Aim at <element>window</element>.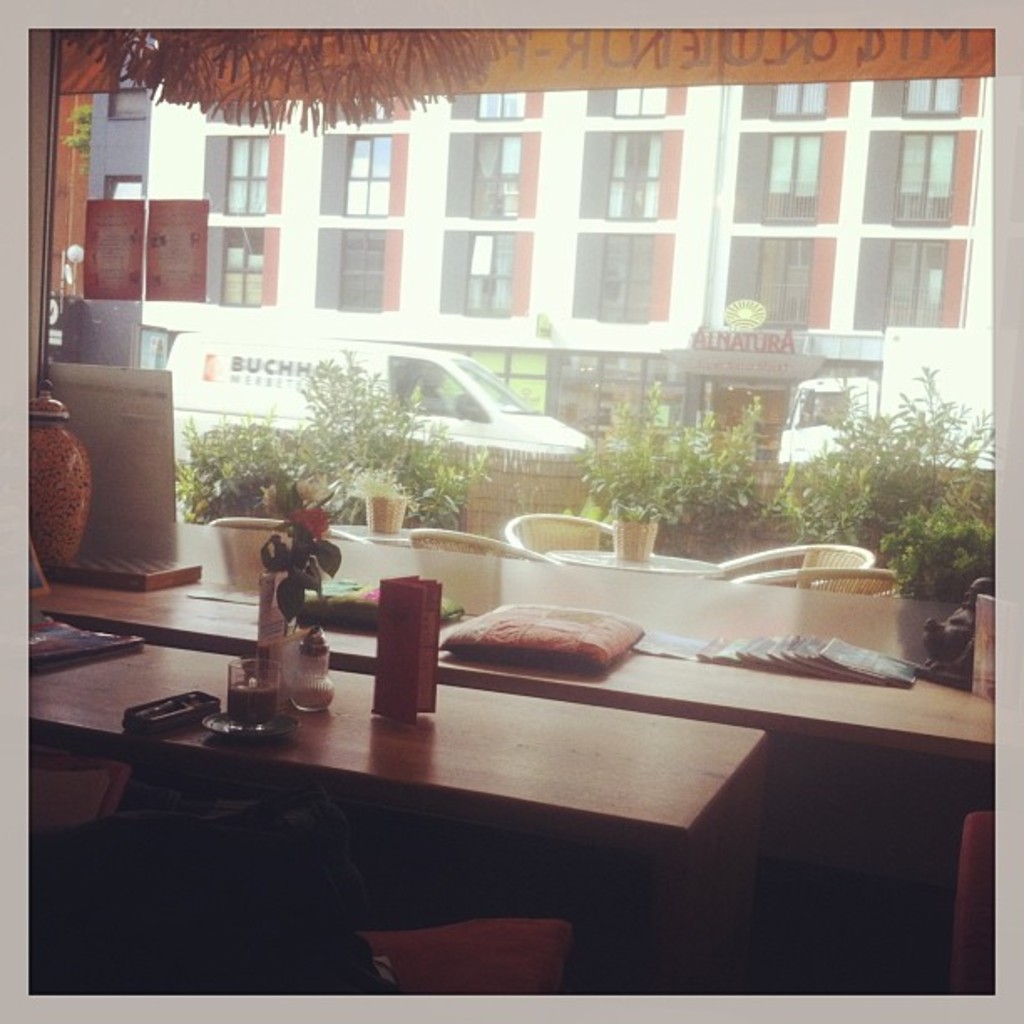
Aimed at box=[893, 75, 962, 119].
